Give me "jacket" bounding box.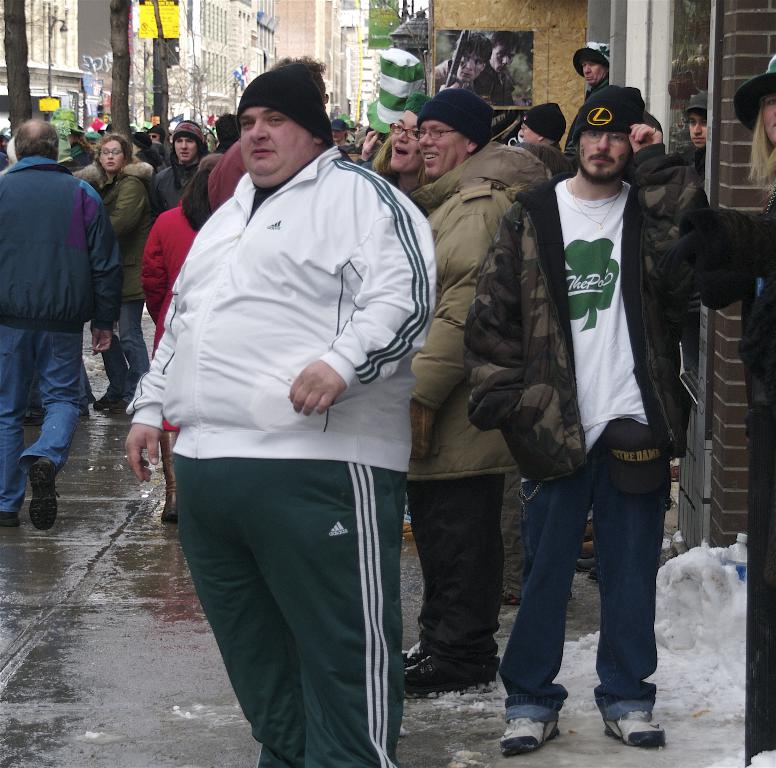
<bbox>104, 167, 443, 495</bbox>.
